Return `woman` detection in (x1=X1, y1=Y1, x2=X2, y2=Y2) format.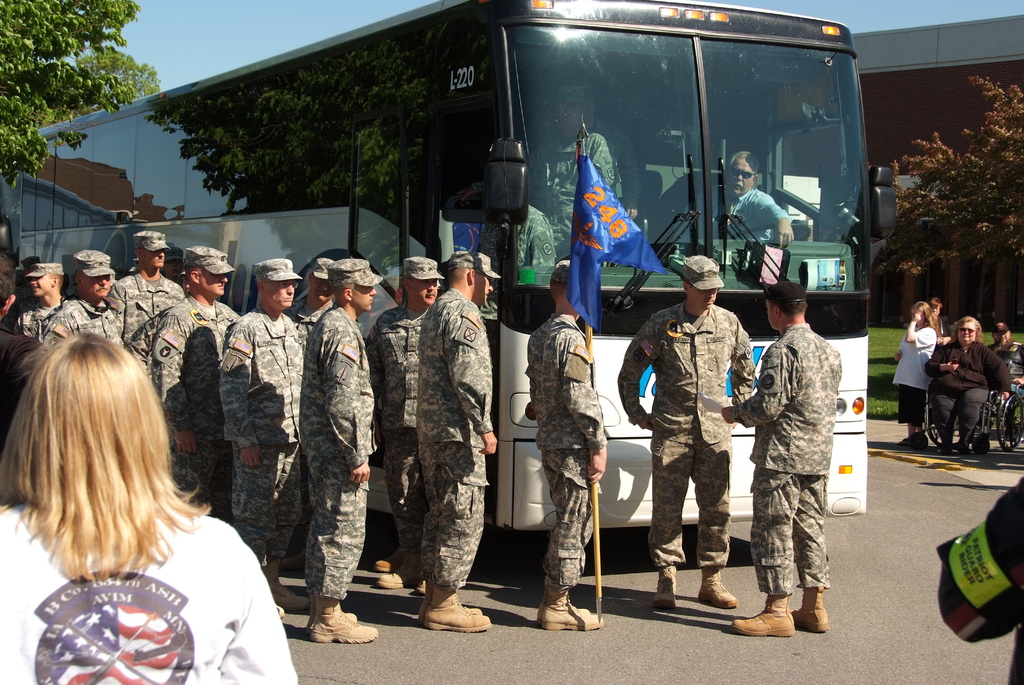
(x1=924, y1=314, x2=1014, y2=458).
